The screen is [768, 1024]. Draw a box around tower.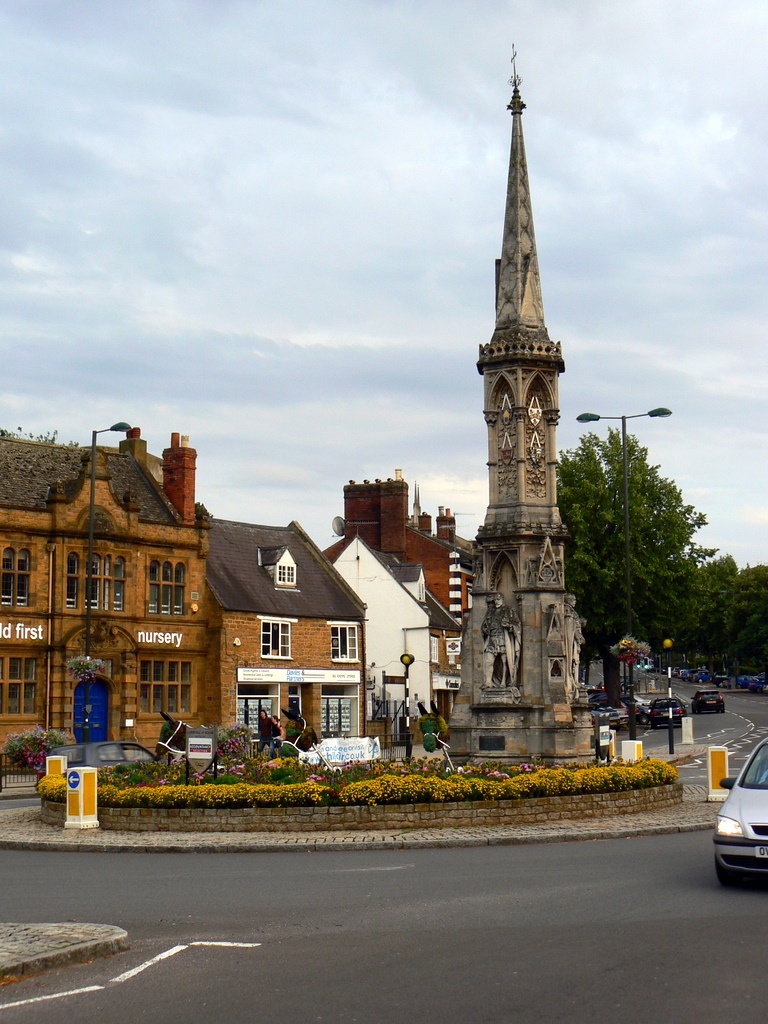
x1=444 y1=33 x2=633 y2=806.
